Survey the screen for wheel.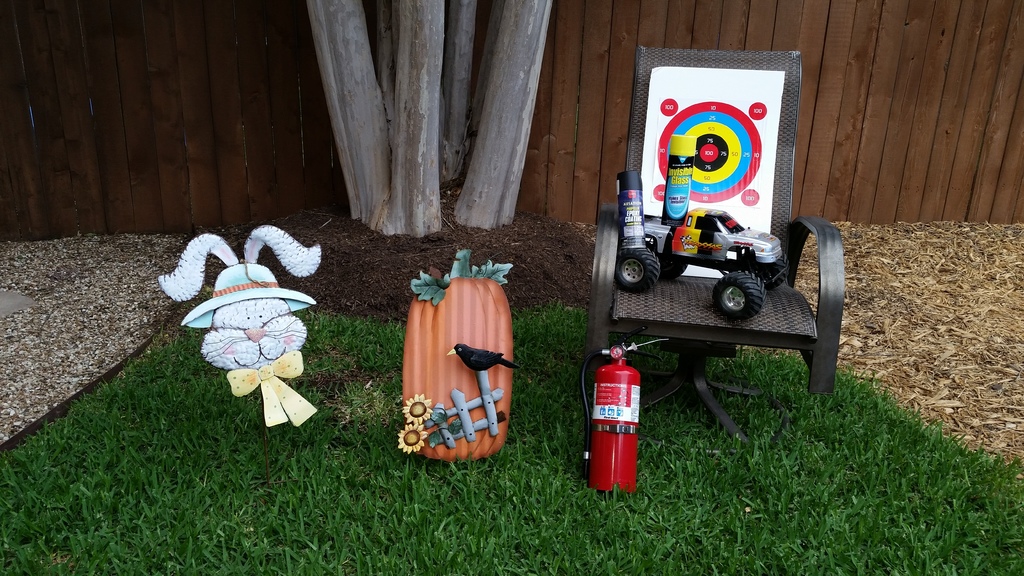
Survey found: (593, 196, 626, 356).
